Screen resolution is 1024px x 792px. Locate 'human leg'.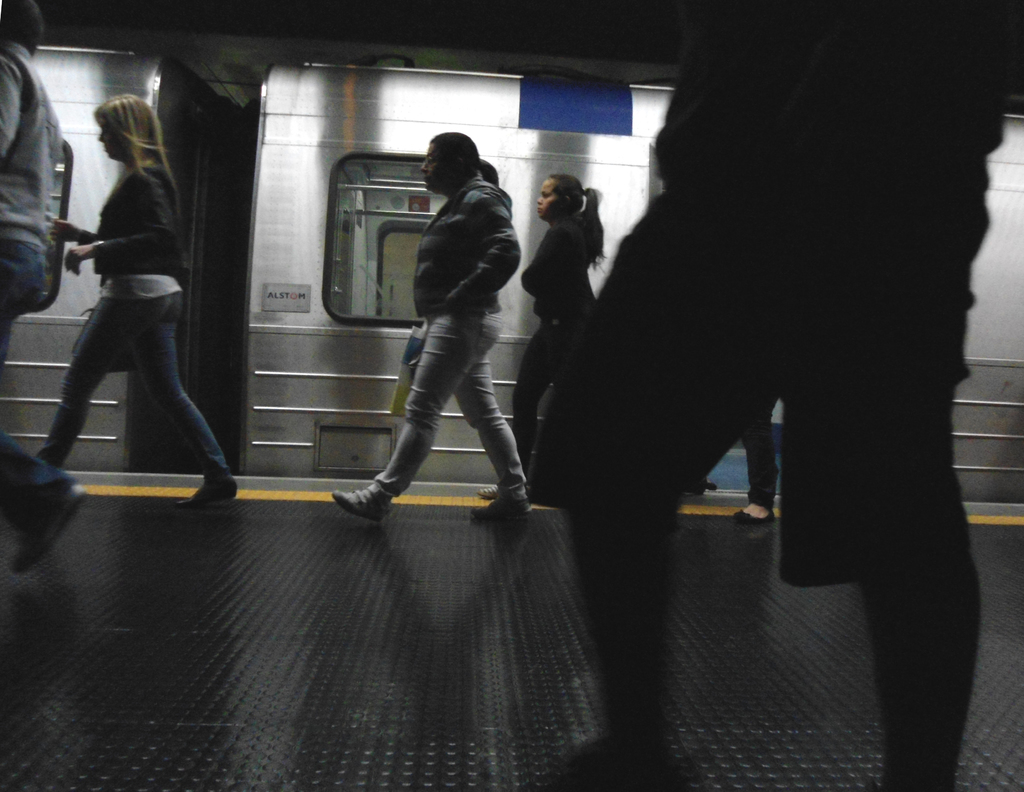
(131, 271, 242, 512).
